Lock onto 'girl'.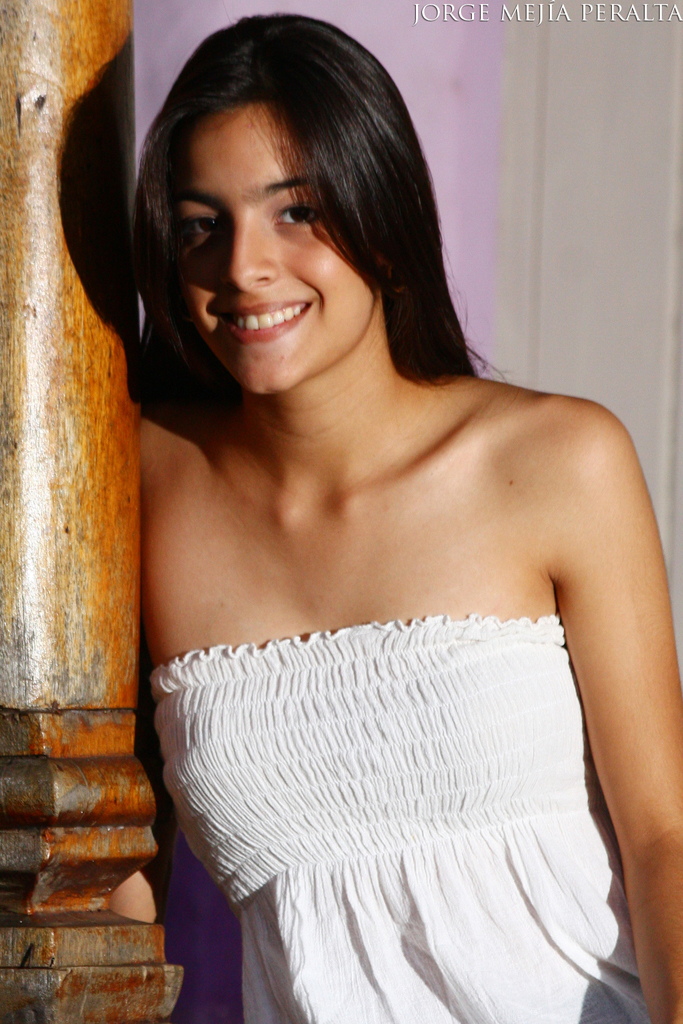
Locked: [left=133, top=11, right=682, bottom=1023].
